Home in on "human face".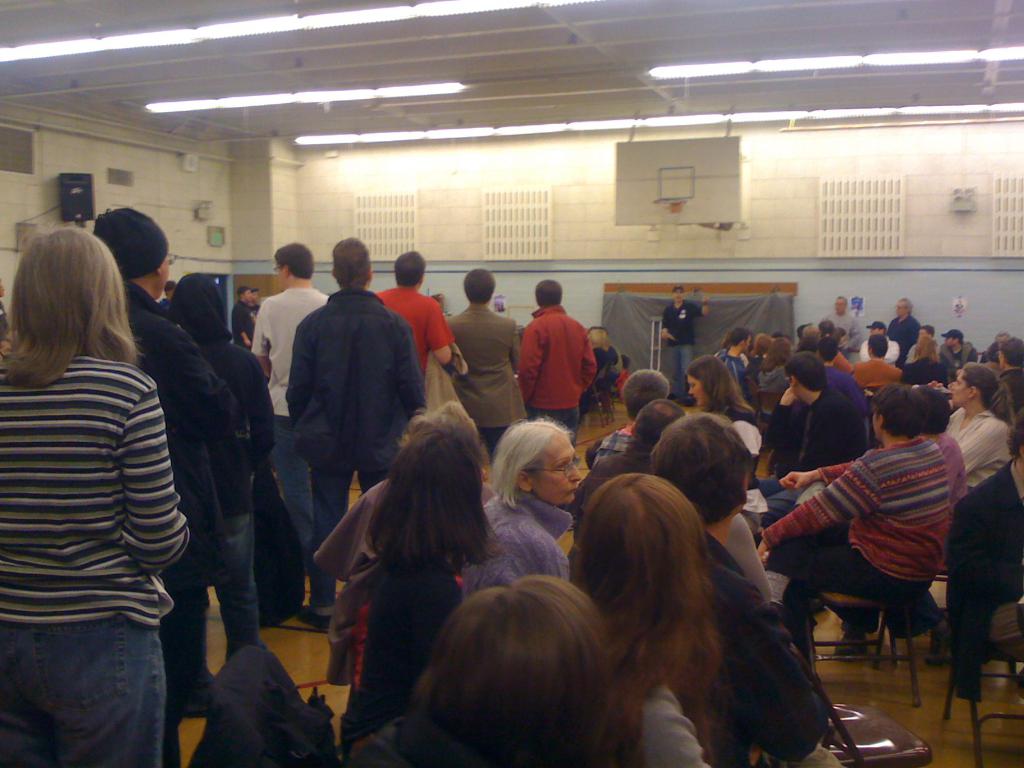
Homed in at 897:306:906:319.
